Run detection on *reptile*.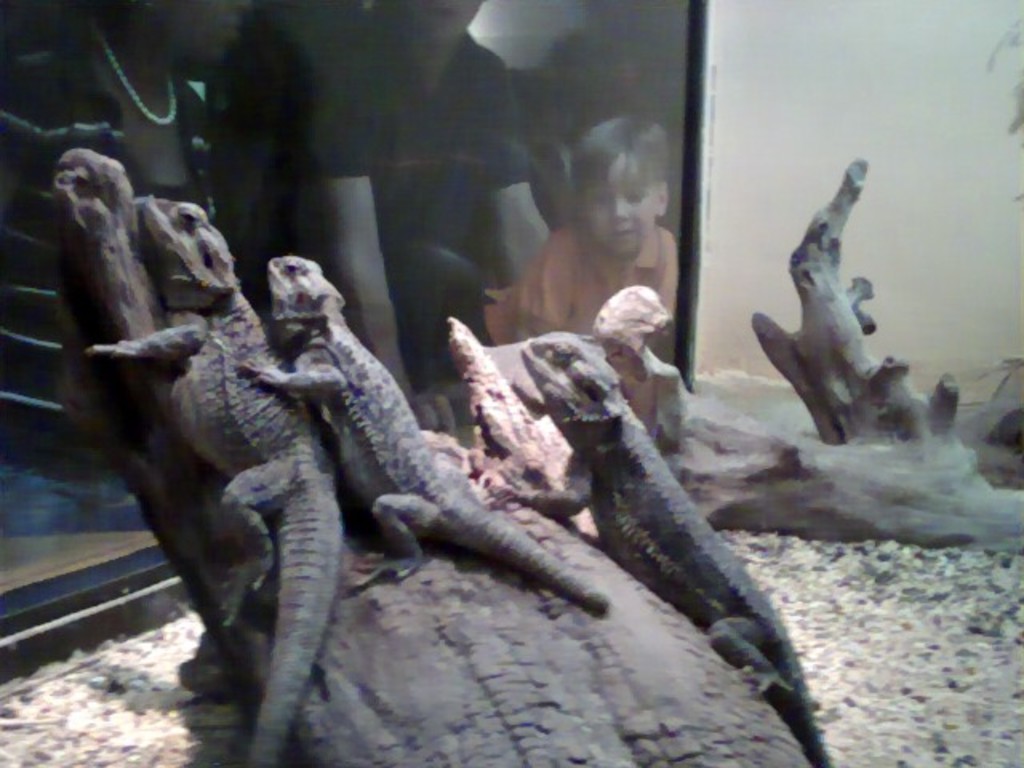
Result: region(486, 333, 835, 766).
